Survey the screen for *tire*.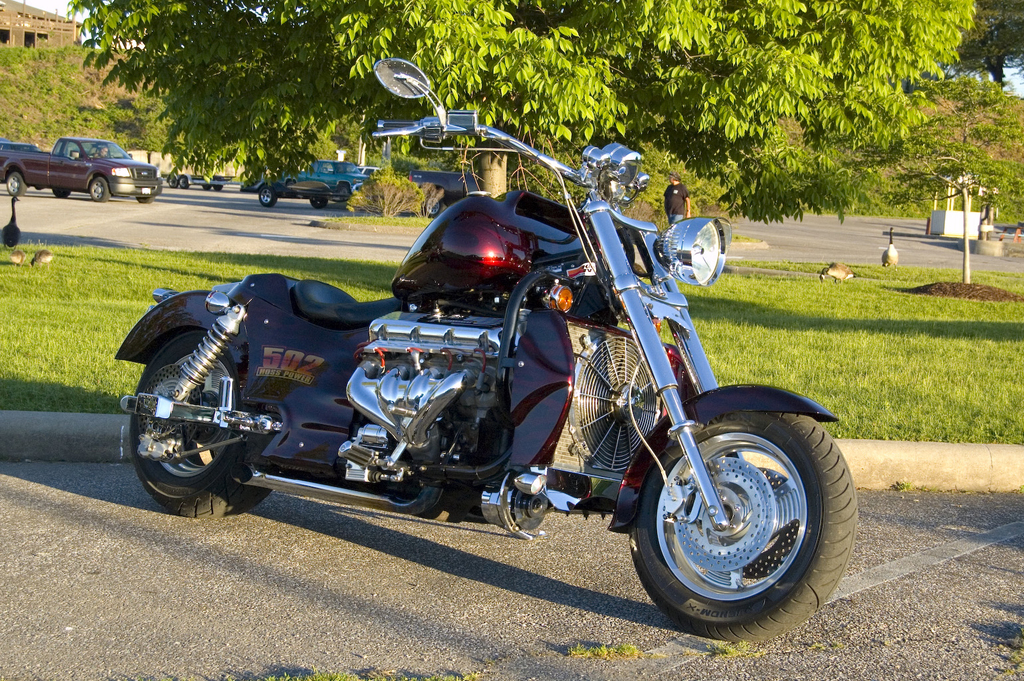
Survey found: crop(310, 186, 327, 209).
